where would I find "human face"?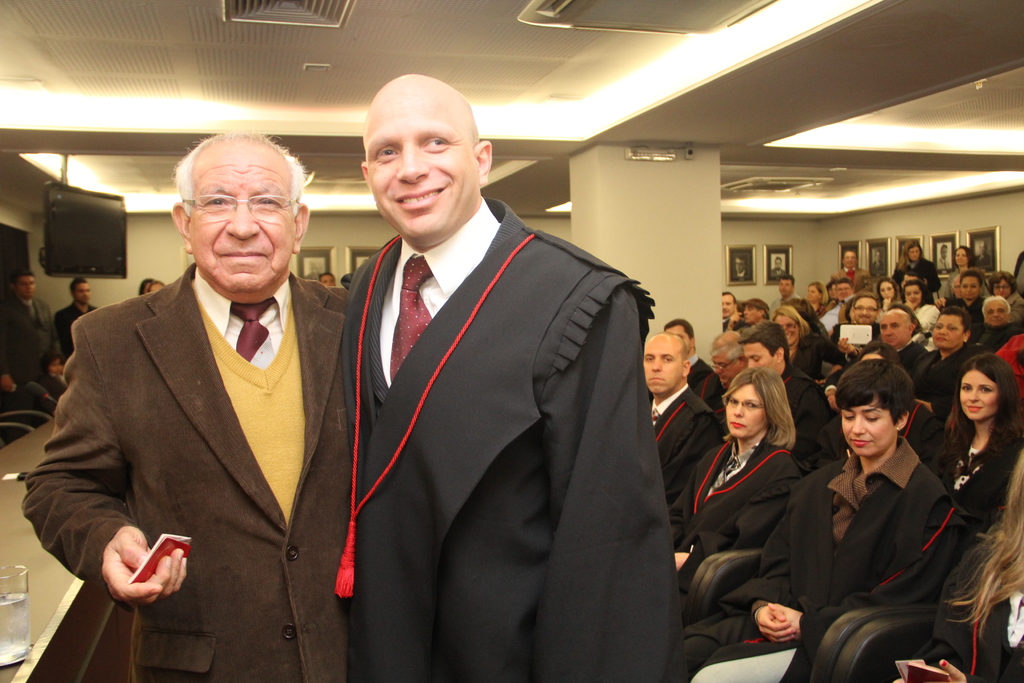
At Rect(861, 351, 885, 365).
